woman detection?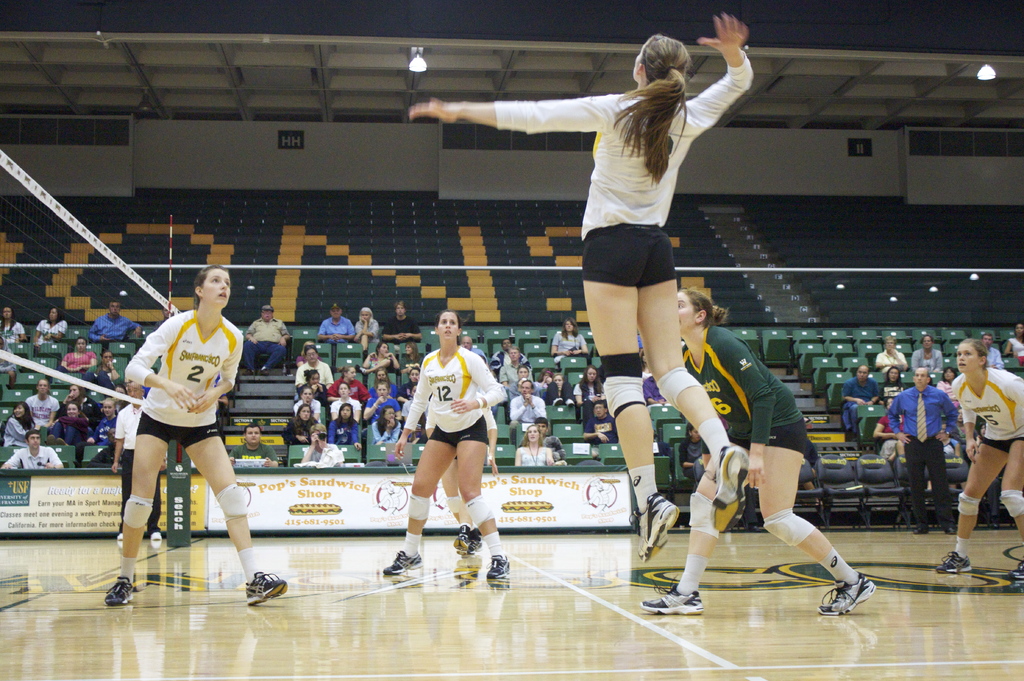
[871, 394, 909, 465]
